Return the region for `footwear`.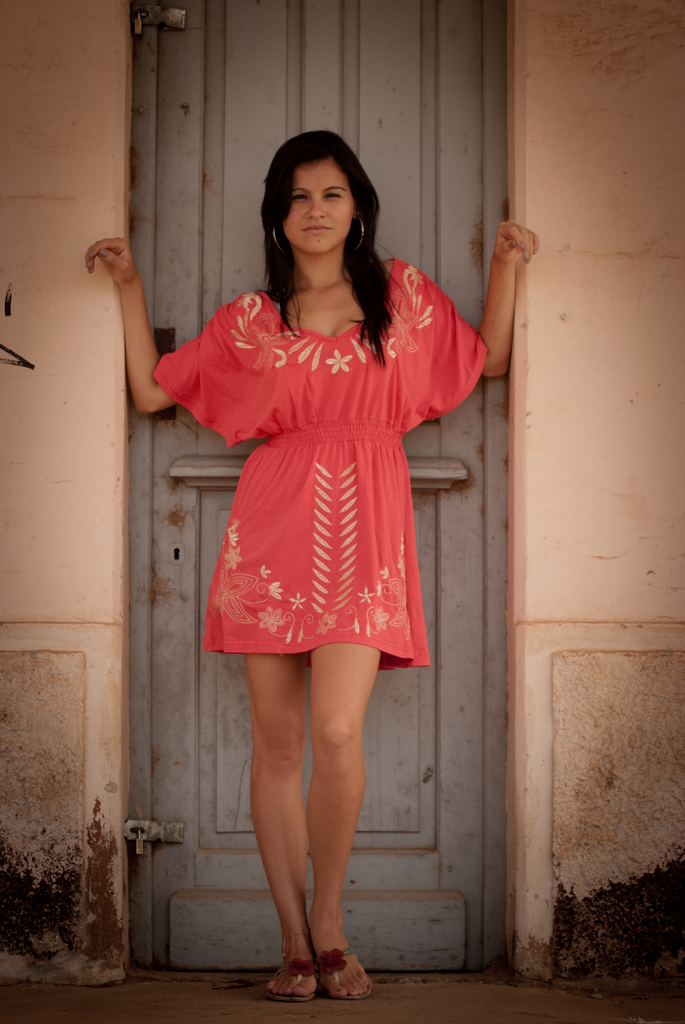
{"left": 258, "top": 959, "right": 316, "bottom": 1004}.
